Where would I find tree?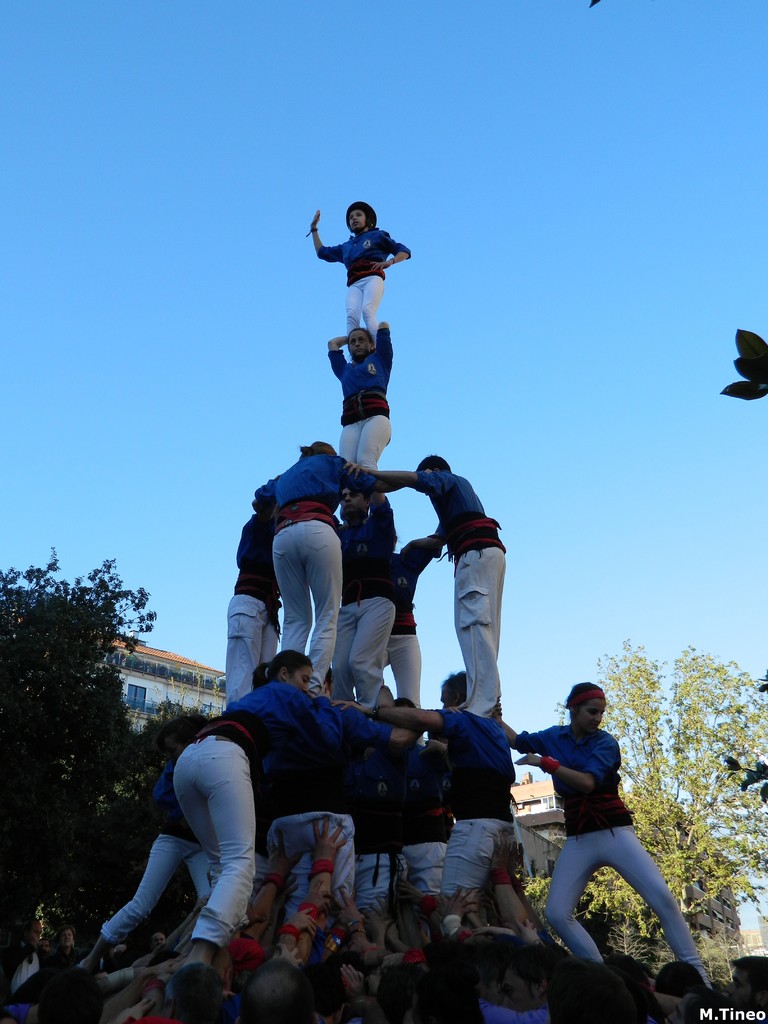
At (left=0, top=534, right=261, bottom=968).
